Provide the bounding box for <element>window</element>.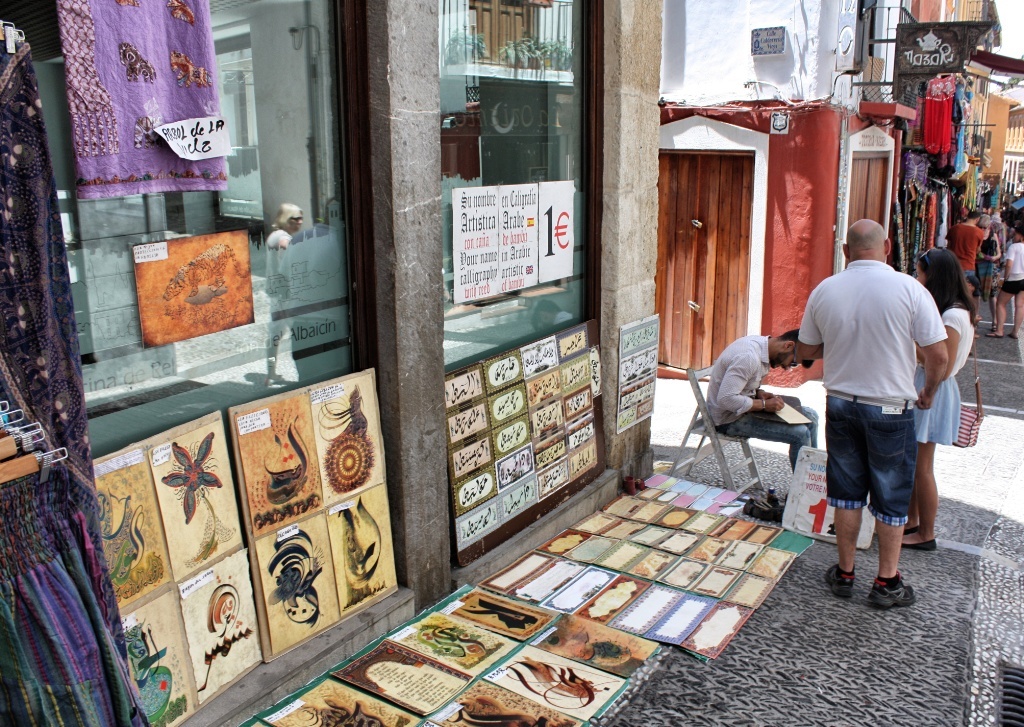
214/47/266/229.
